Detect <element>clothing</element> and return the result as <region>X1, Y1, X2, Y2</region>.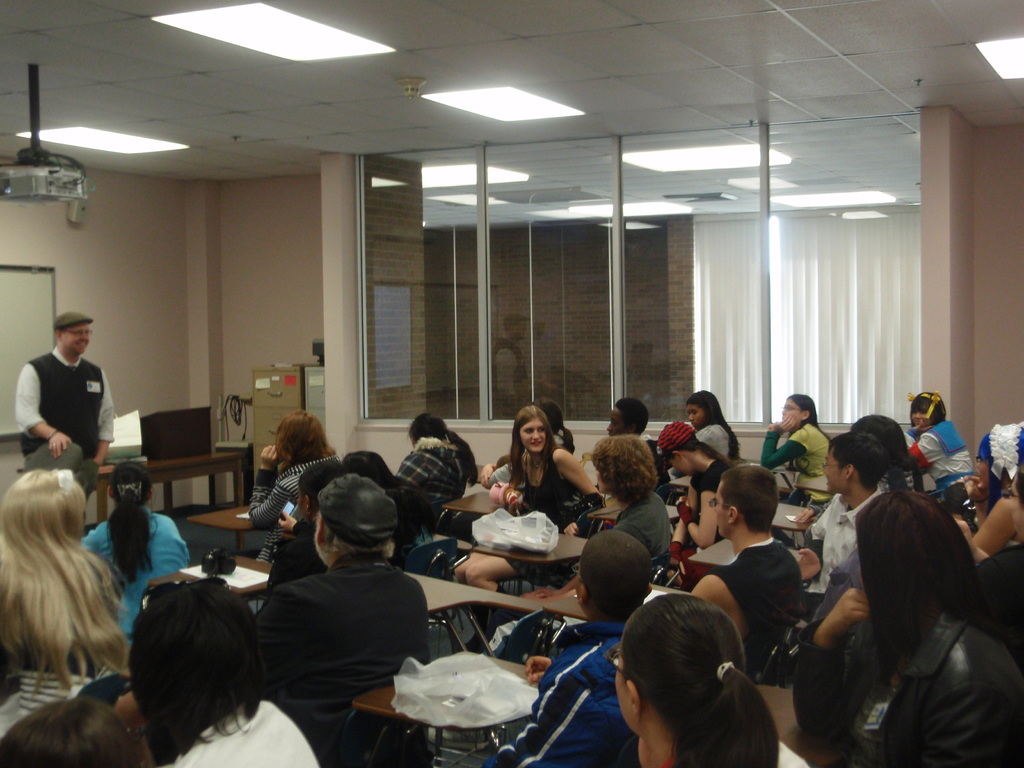
<region>613, 491, 689, 579</region>.
